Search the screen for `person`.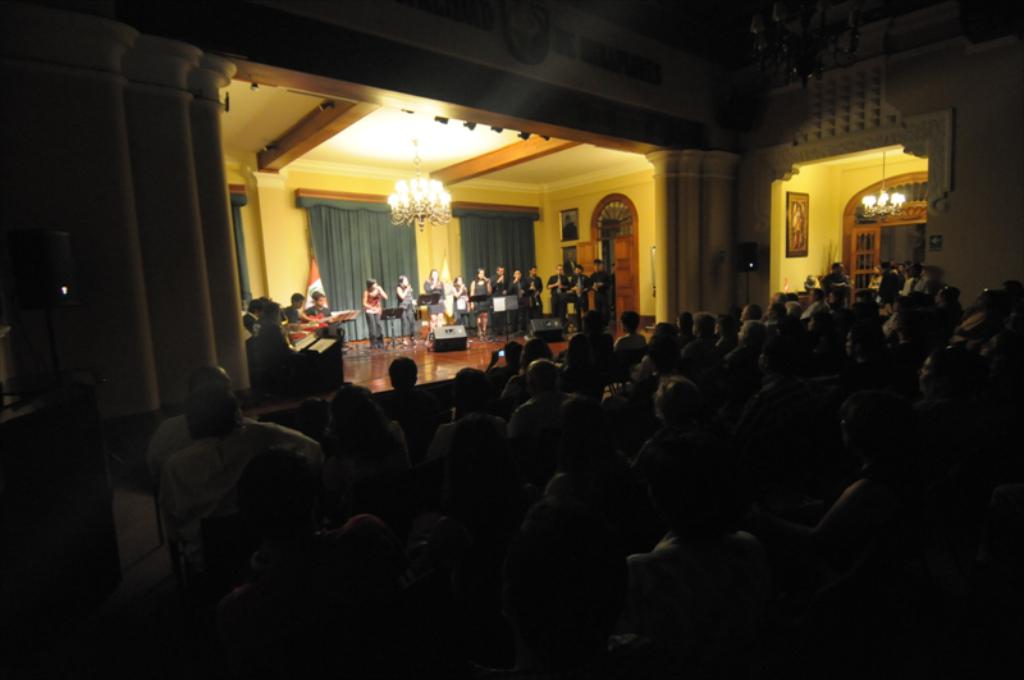
Found at Rect(520, 257, 543, 328).
